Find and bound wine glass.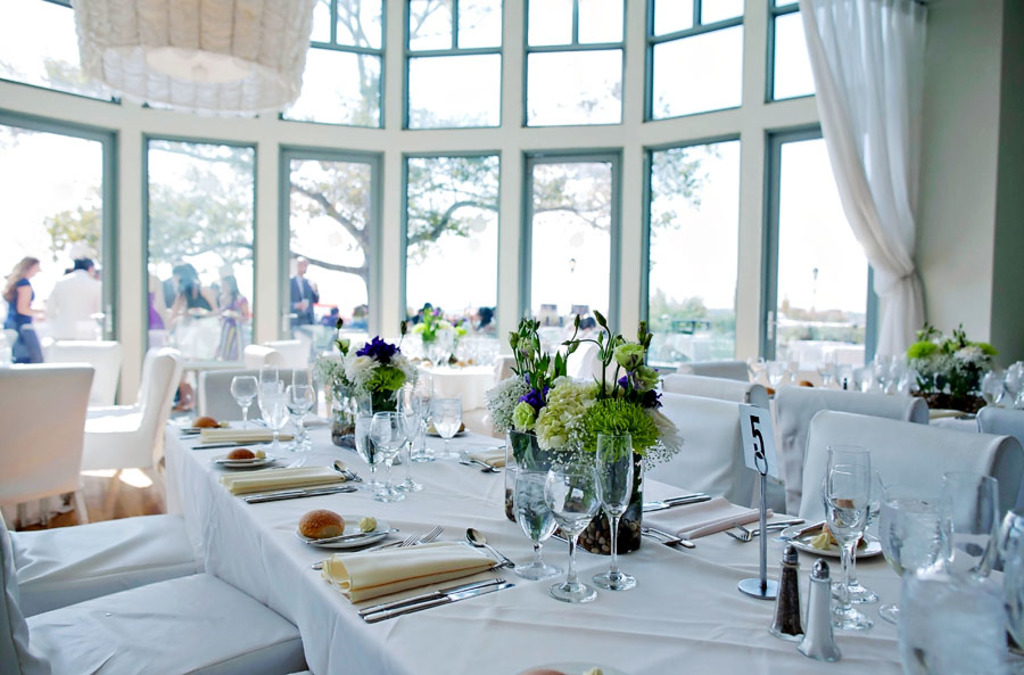
Bound: bbox=(833, 446, 869, 606).
